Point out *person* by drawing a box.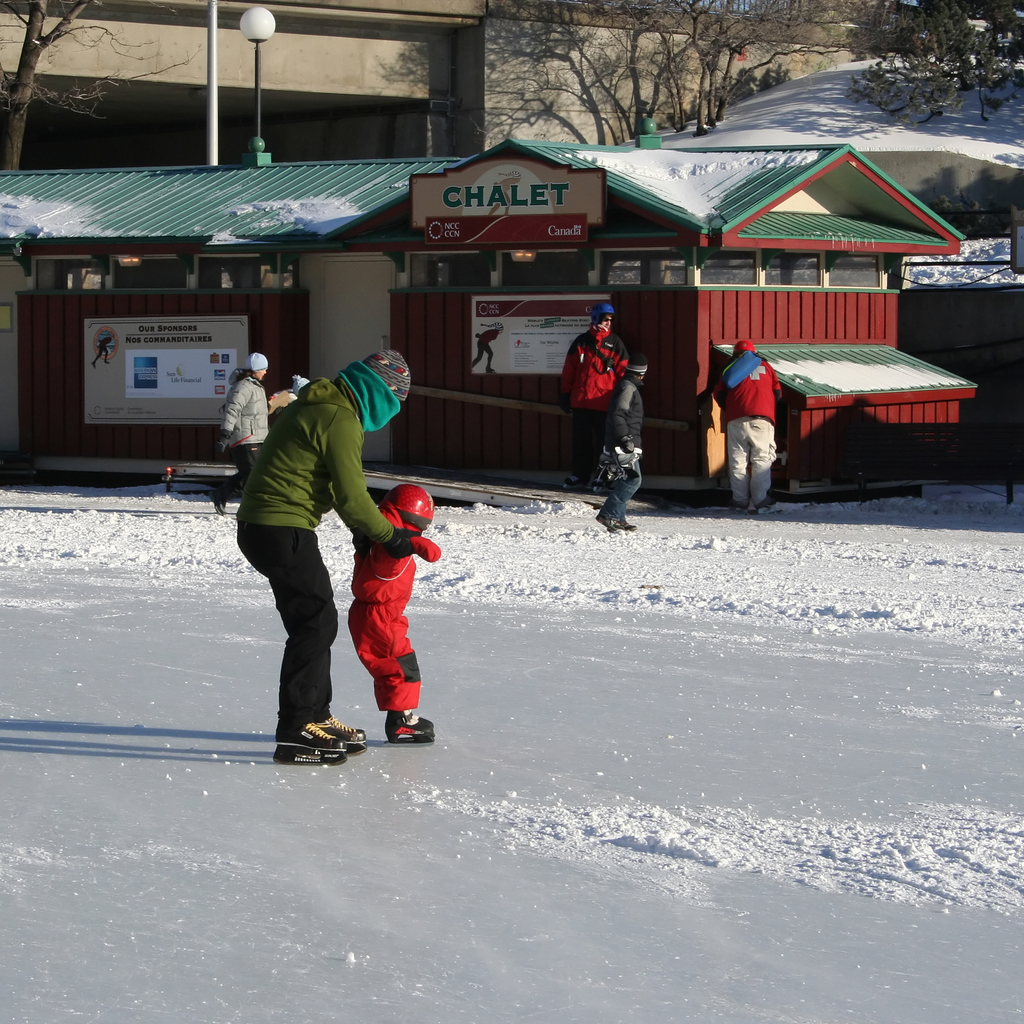
[712,340,794,500].
